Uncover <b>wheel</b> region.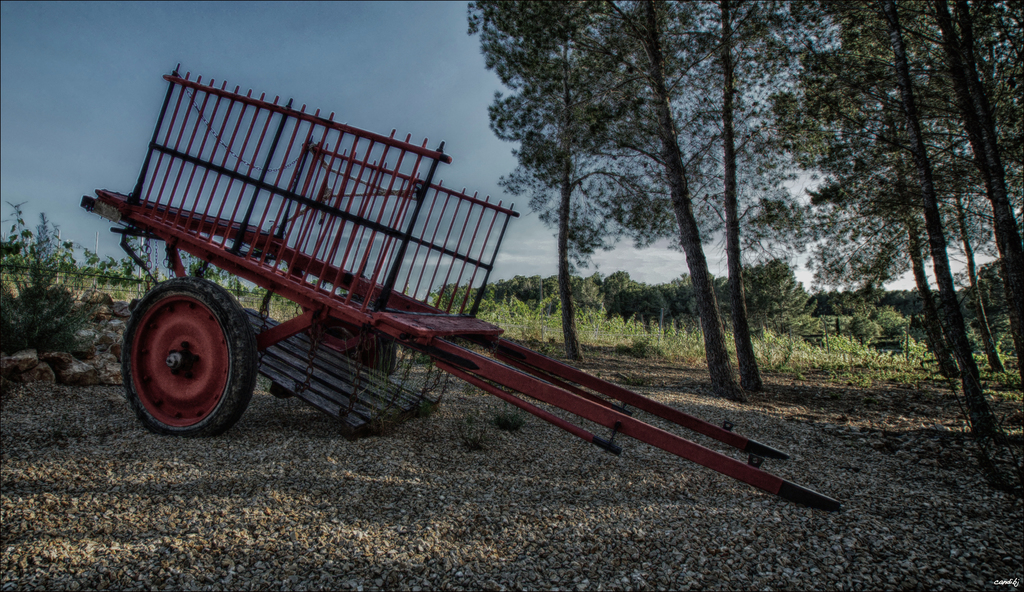
Uncovered: [x1=317, y1=294, x2=397, y2=374].
